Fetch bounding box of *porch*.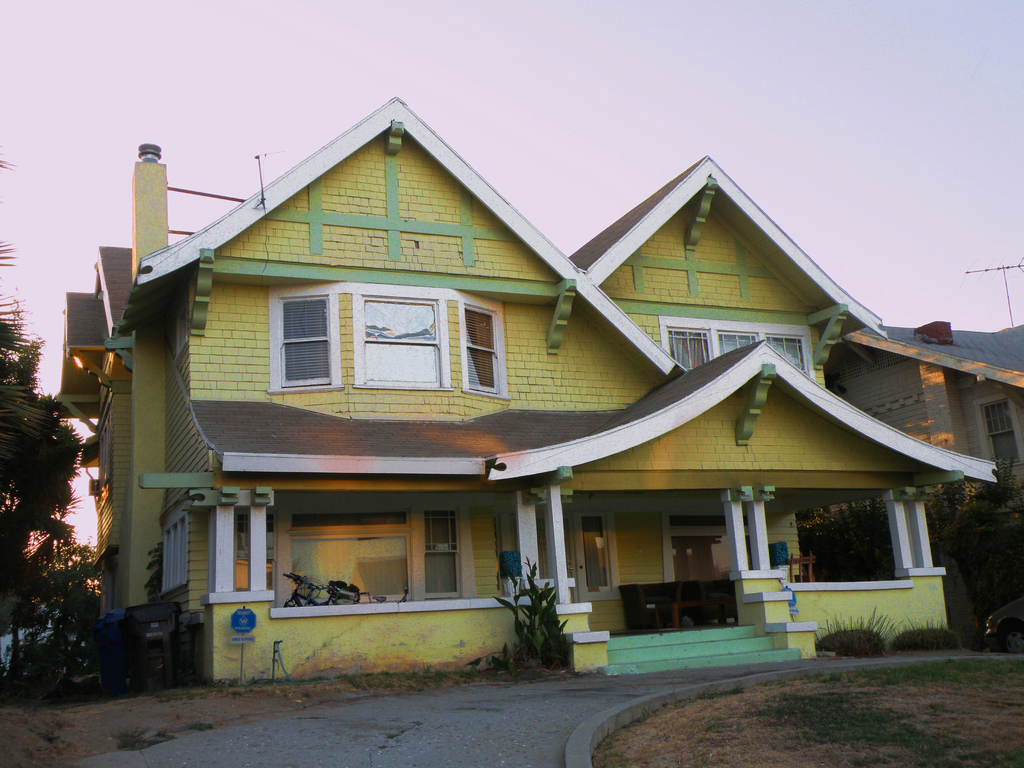
Bbox: x1=202 y1=600 x2=943 y2=677.
